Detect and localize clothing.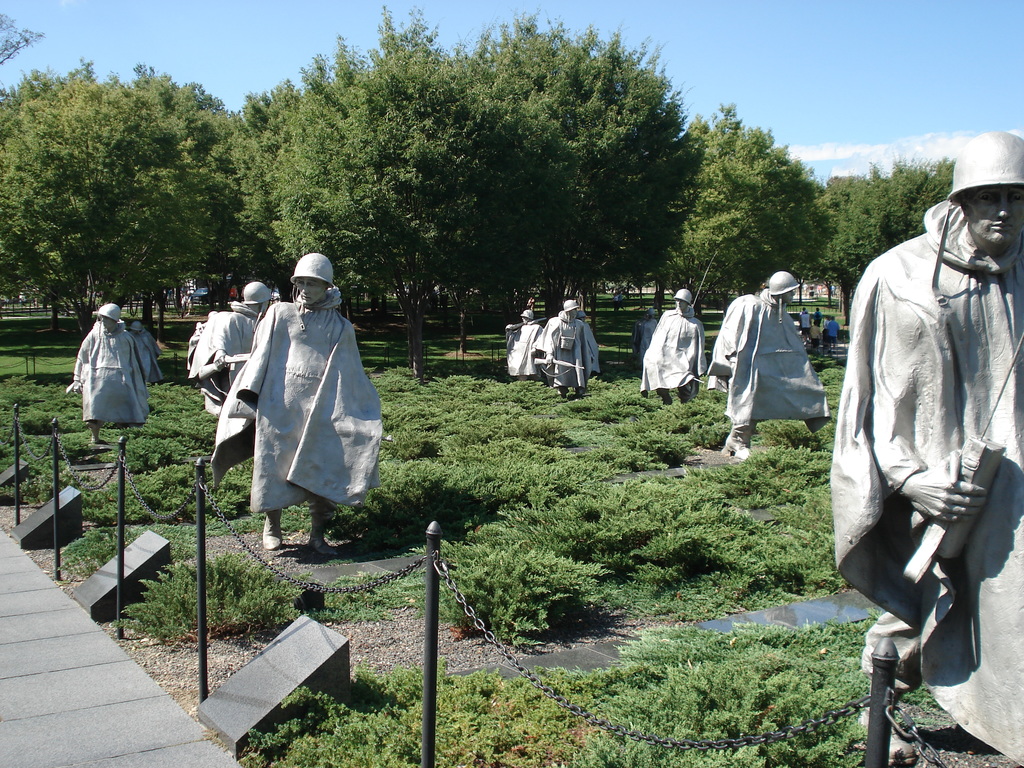
Localized at {"left": 639, "top": 306, "right": 706, "bottom": 400}.
